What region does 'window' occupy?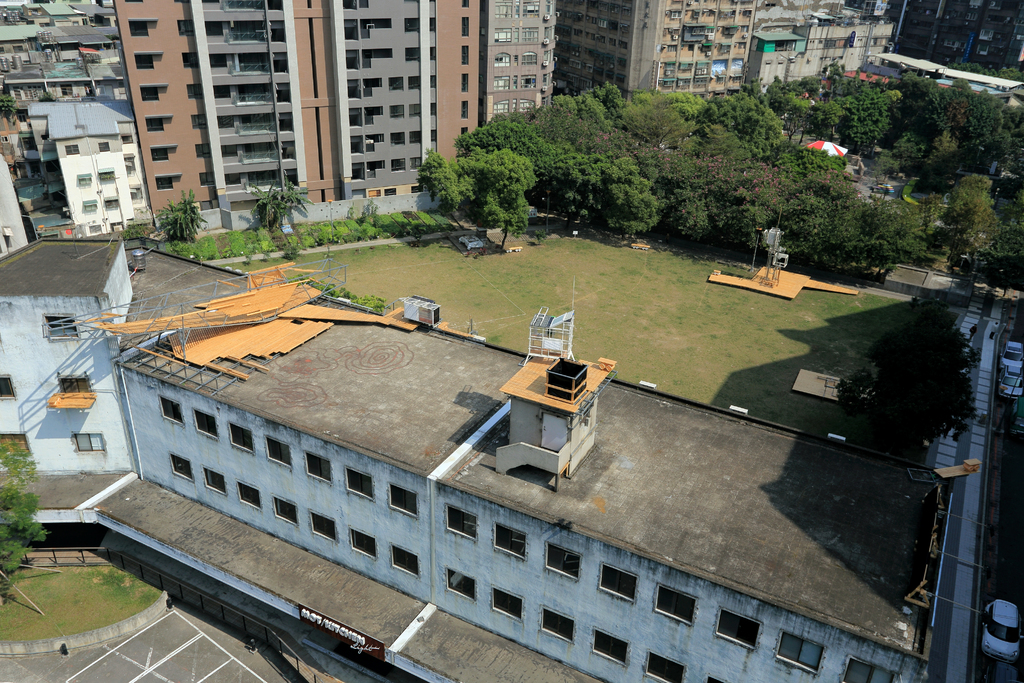
<bbox>0, 436, 28, 454</bbox>.
